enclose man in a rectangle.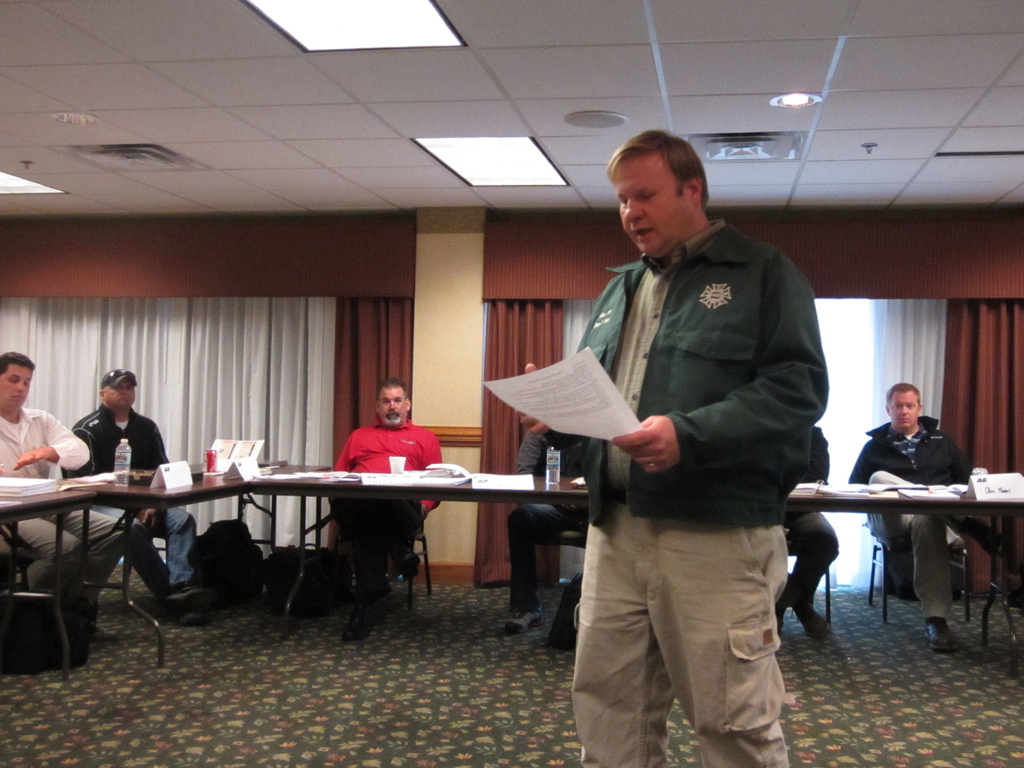
locate(782, 424, 842, 641).
